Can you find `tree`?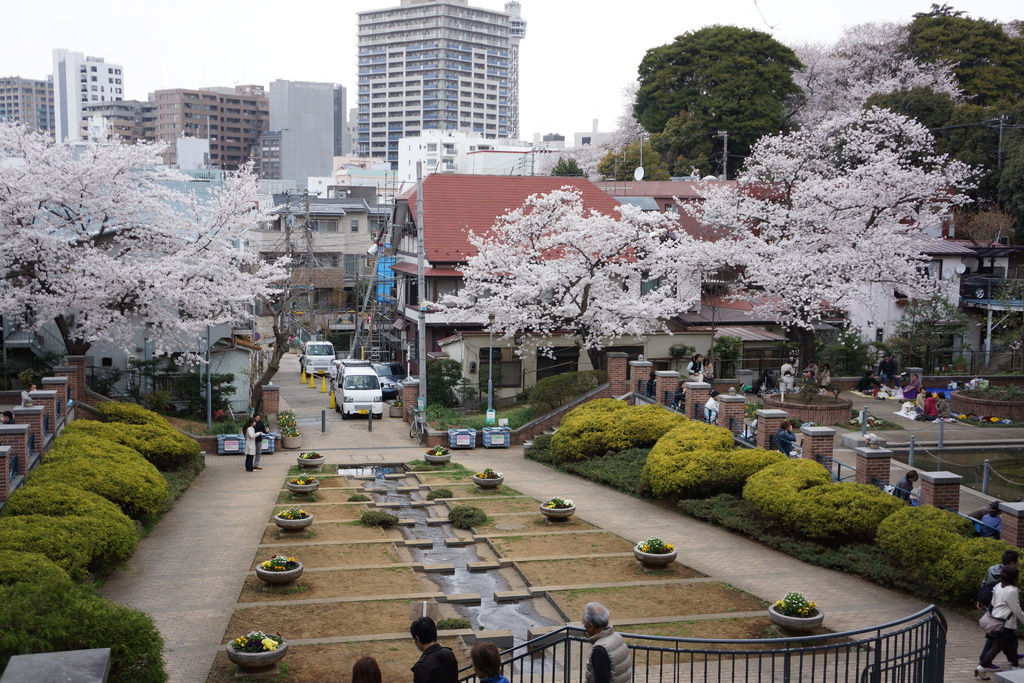
Yes, bounding box: region(681, 105, 991, 356).
